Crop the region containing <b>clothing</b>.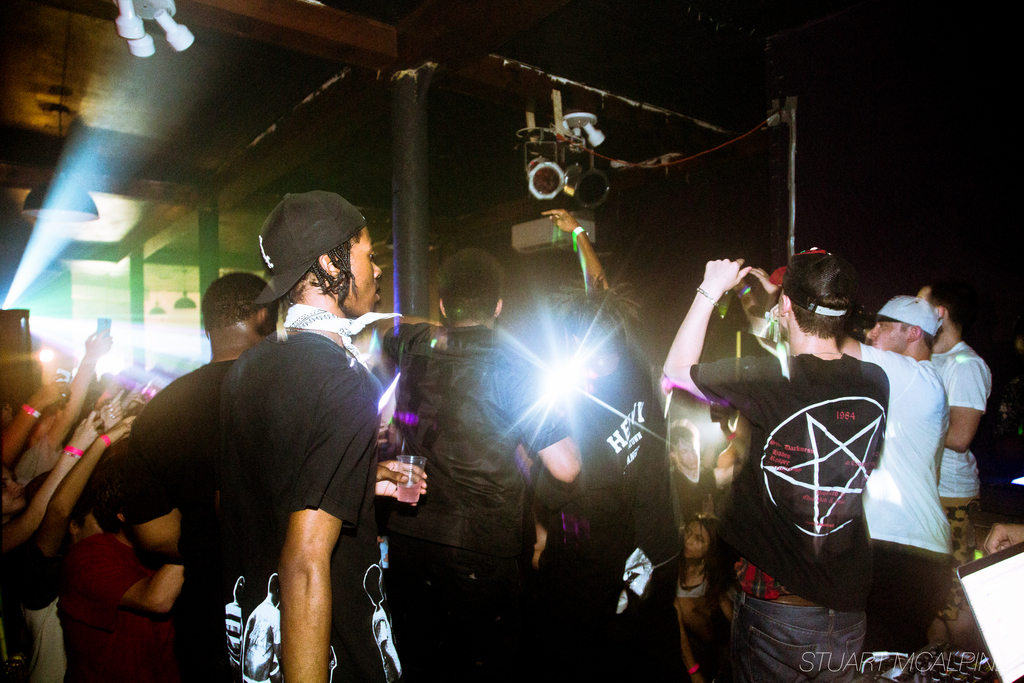
Crop region: (212, 331, 401, 682).
